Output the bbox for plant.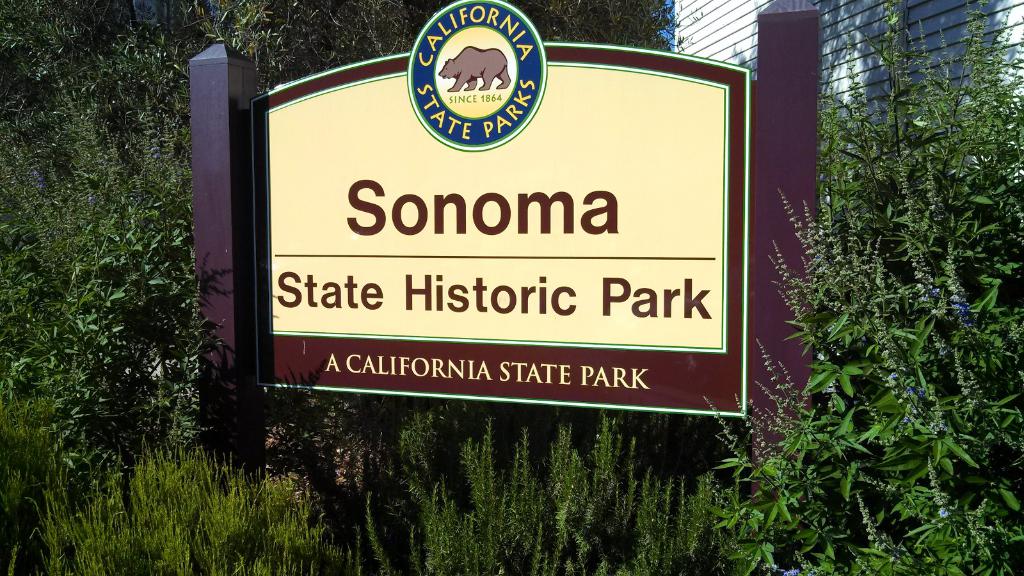
(257,392,383,516).
